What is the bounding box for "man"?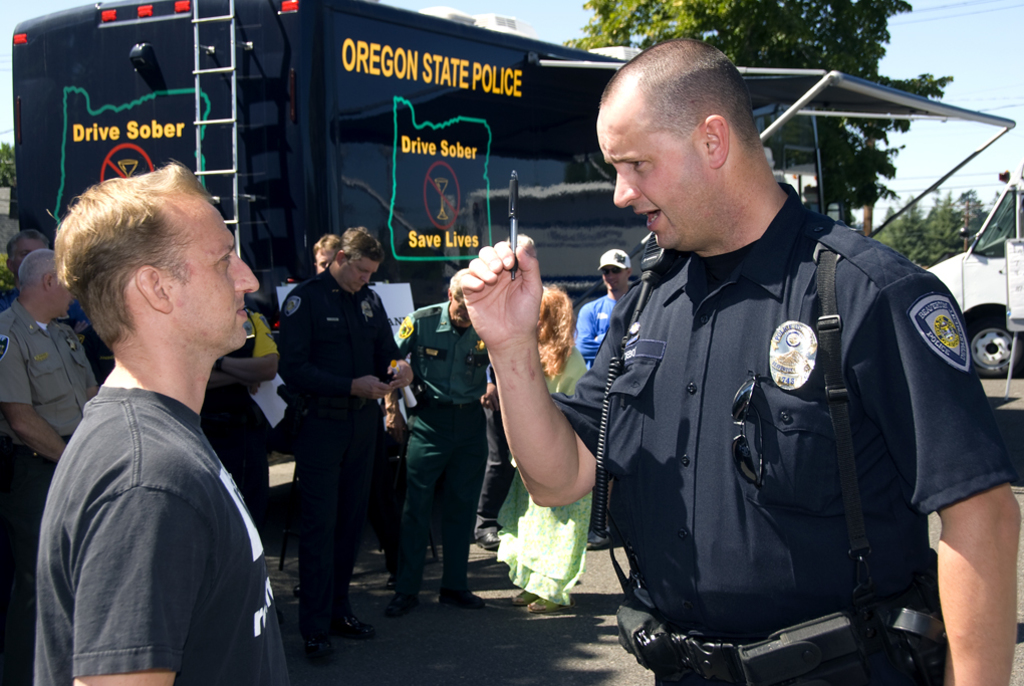
(200, 309, 273, 538).
